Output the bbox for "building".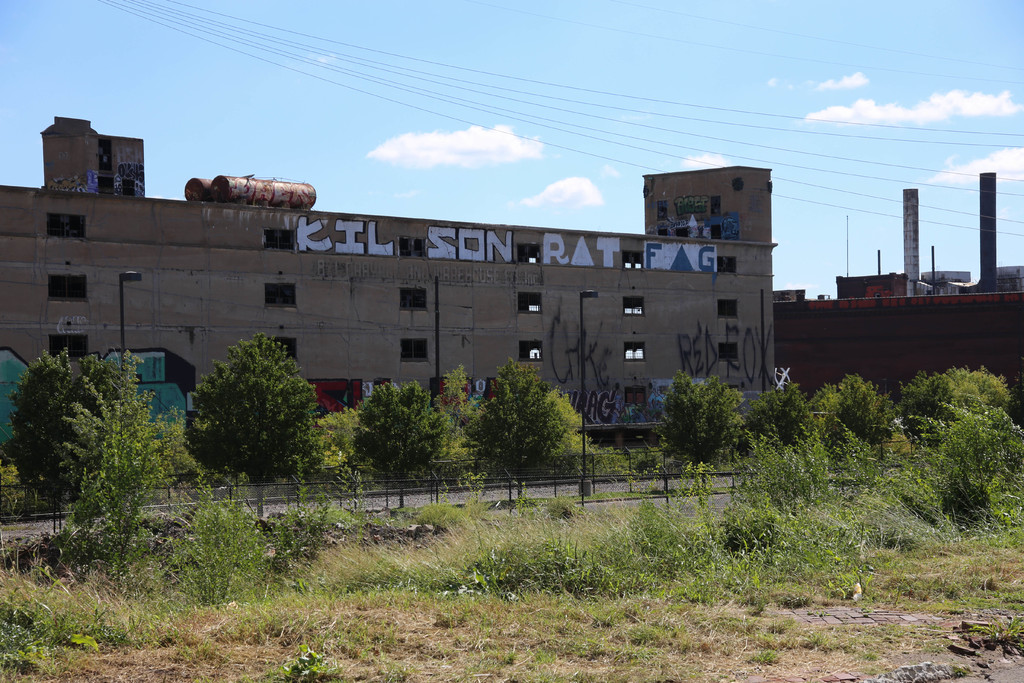
[0,113,778,463].
